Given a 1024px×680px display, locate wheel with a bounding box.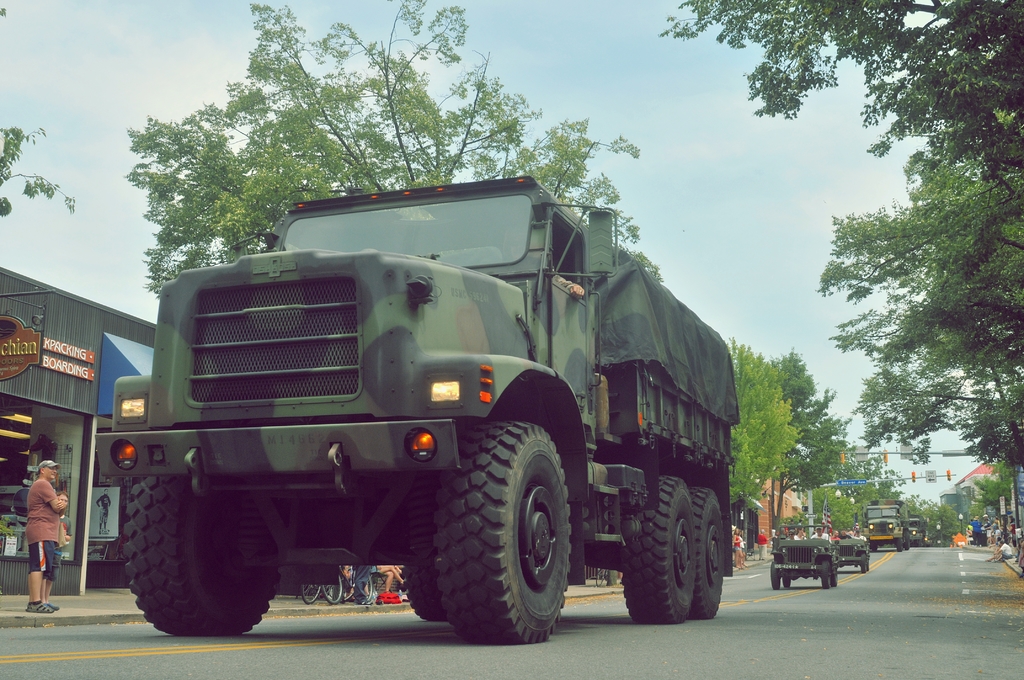
Located: [x1=424, y1=428, x2=579, y2=647].
